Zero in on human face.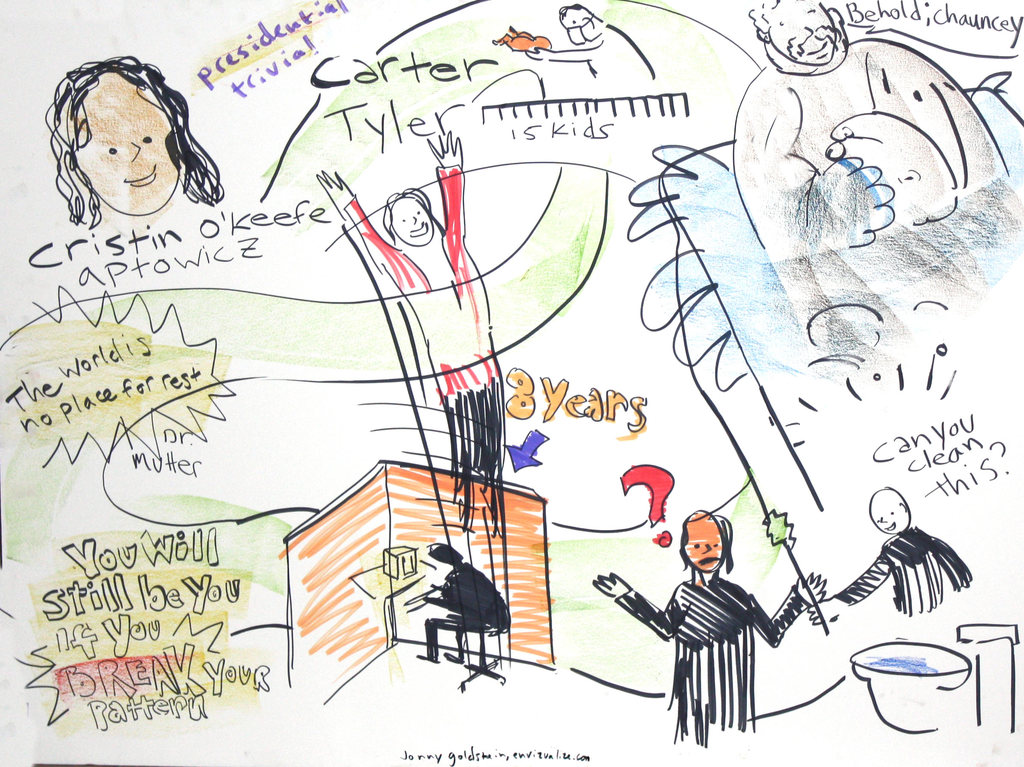
Zeroed in: 390 195 431 246.
